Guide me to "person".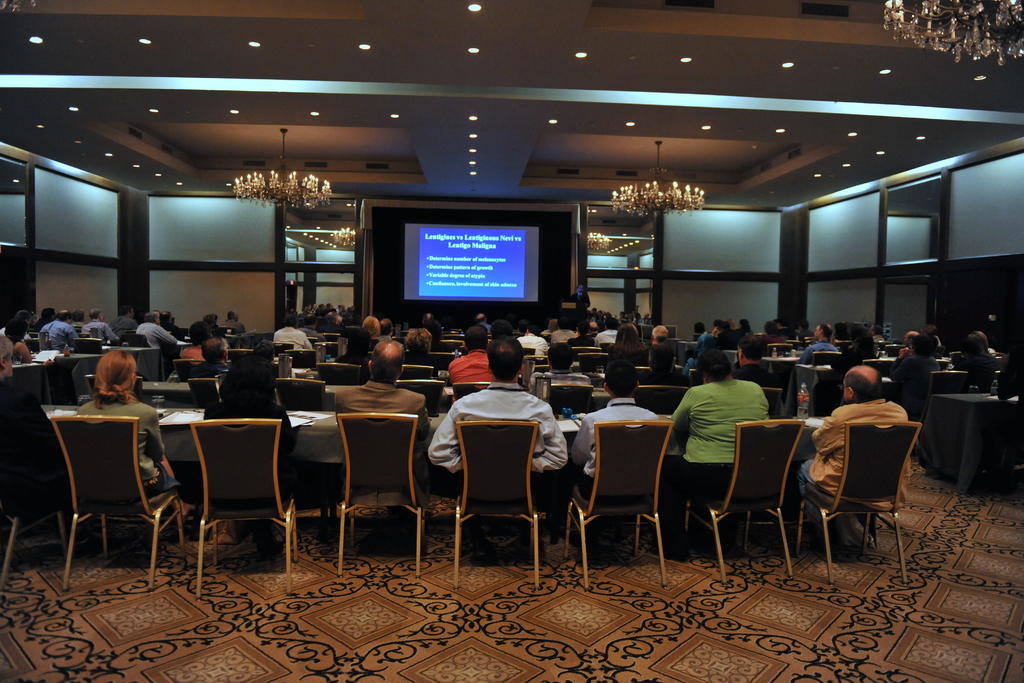
Guidance: 201, 349, 294, 495.
